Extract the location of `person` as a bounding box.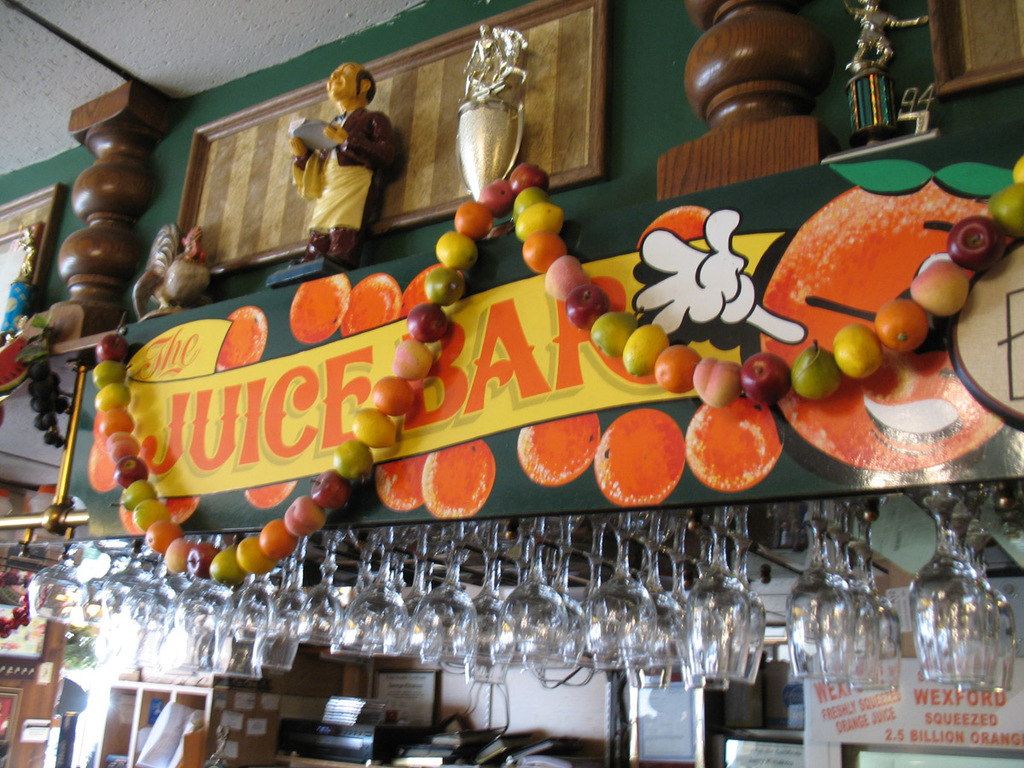
select_region(281, 89, 395, 276).
